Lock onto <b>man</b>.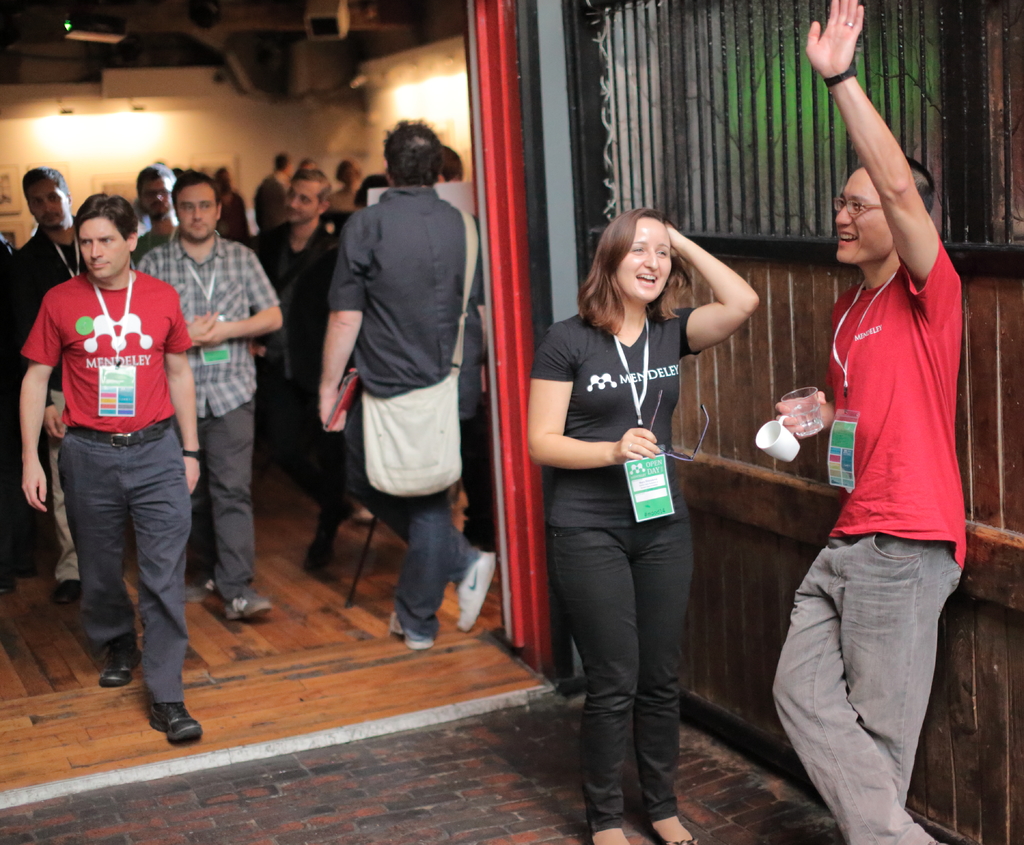
Locked: (12,161,86,606).
